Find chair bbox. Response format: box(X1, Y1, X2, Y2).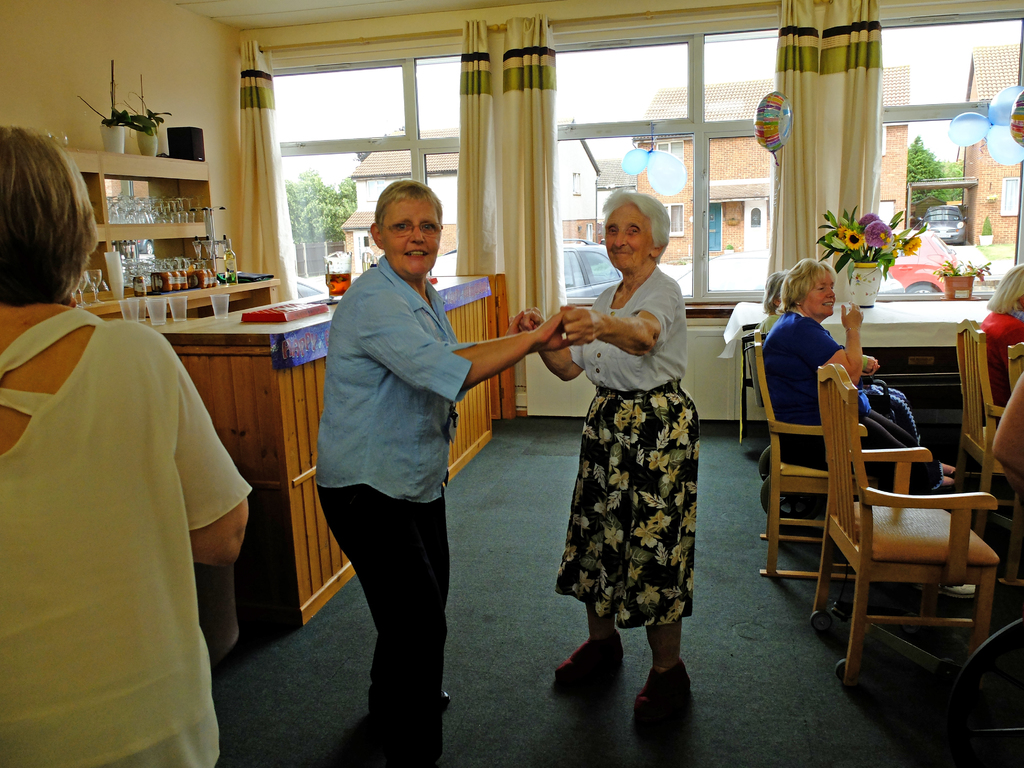
box(953, 320, 1007, 546).
